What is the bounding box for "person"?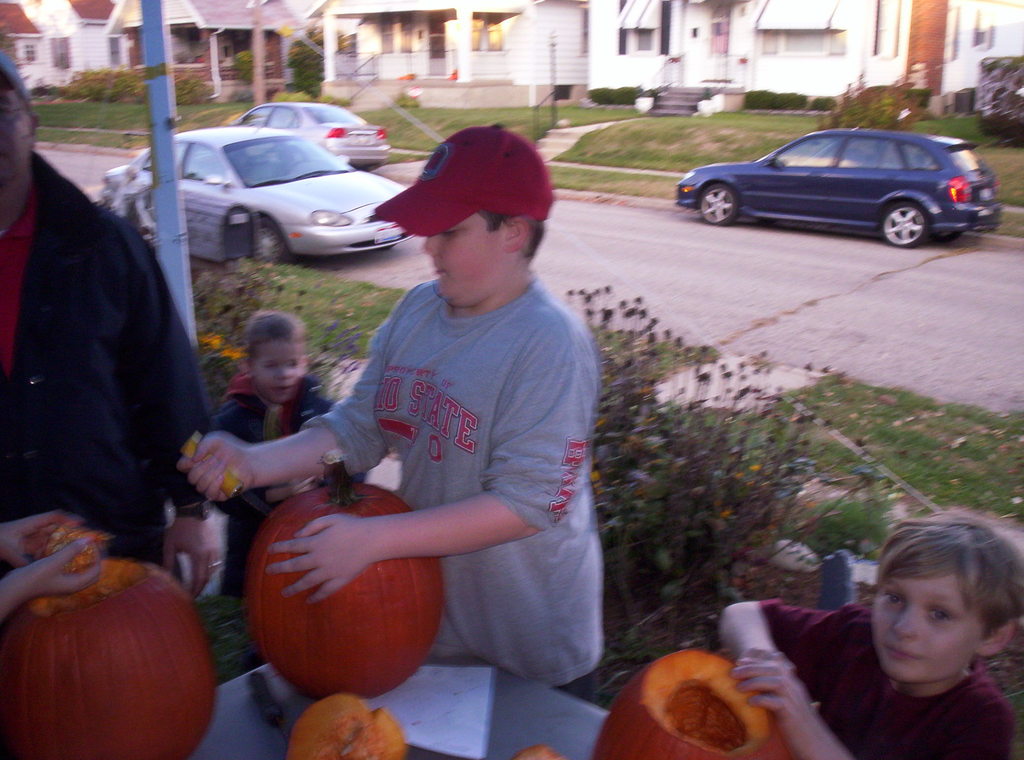
bbox(719, 506, 1023, 759).
